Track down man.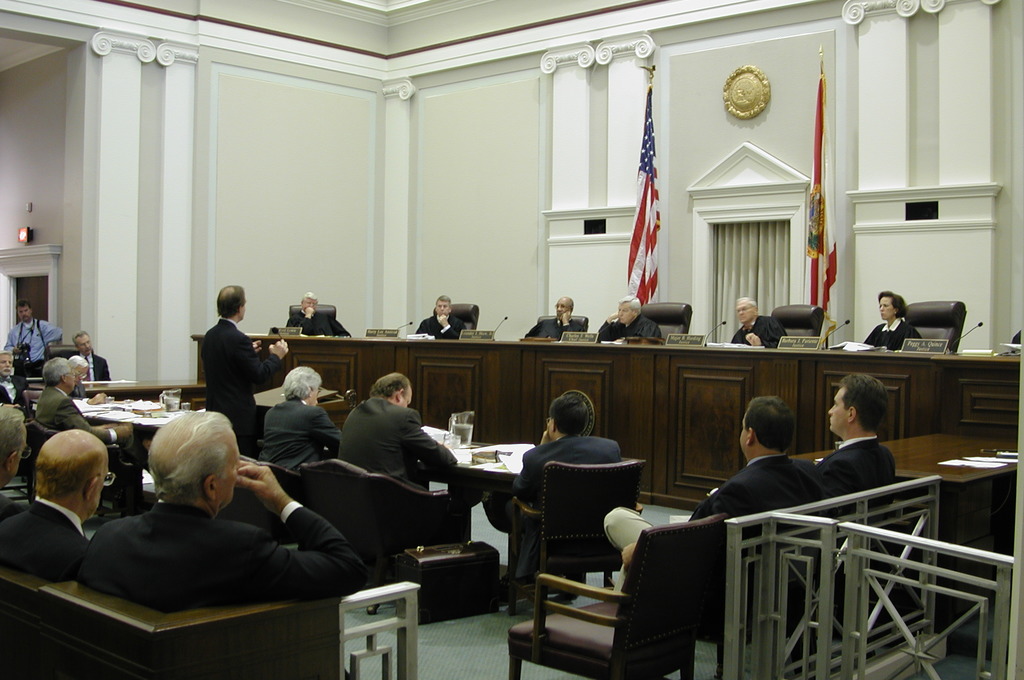
Tracked to l=593, t=298, r=660, b=350.
